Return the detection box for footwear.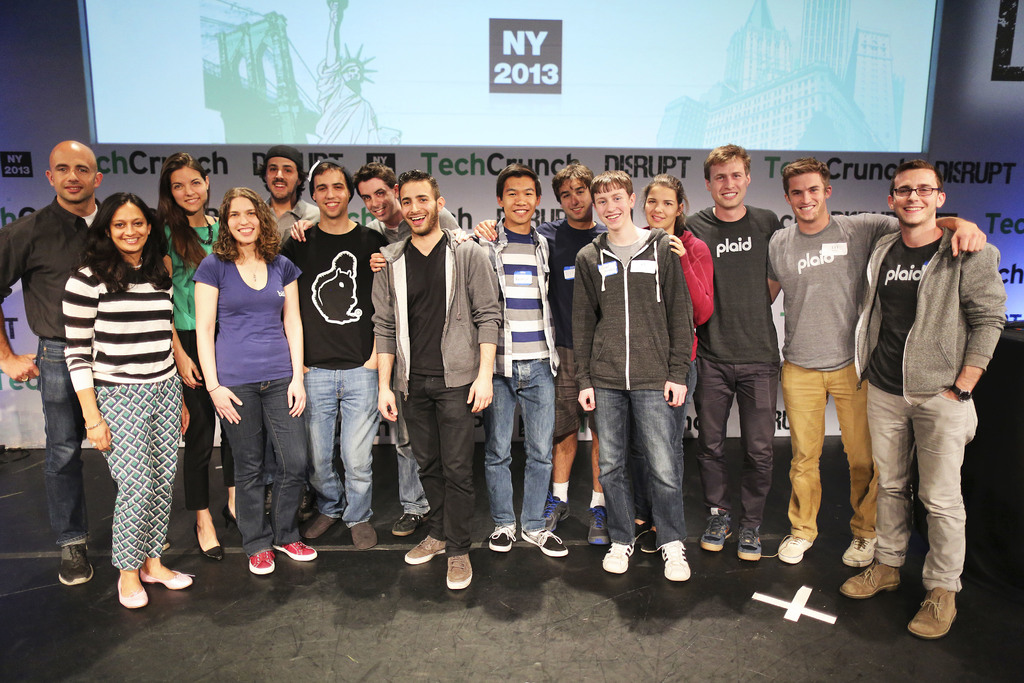
region(390, 515, 428, 539).
